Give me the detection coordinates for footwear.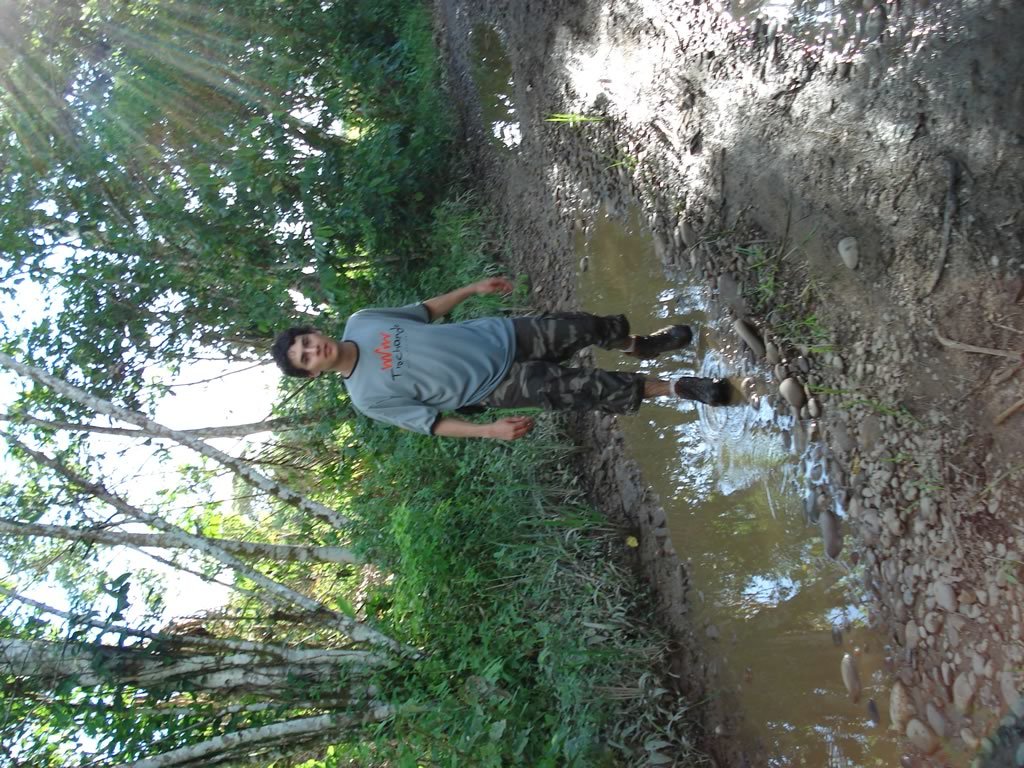
l=623, t=324, r=693, b=362.
